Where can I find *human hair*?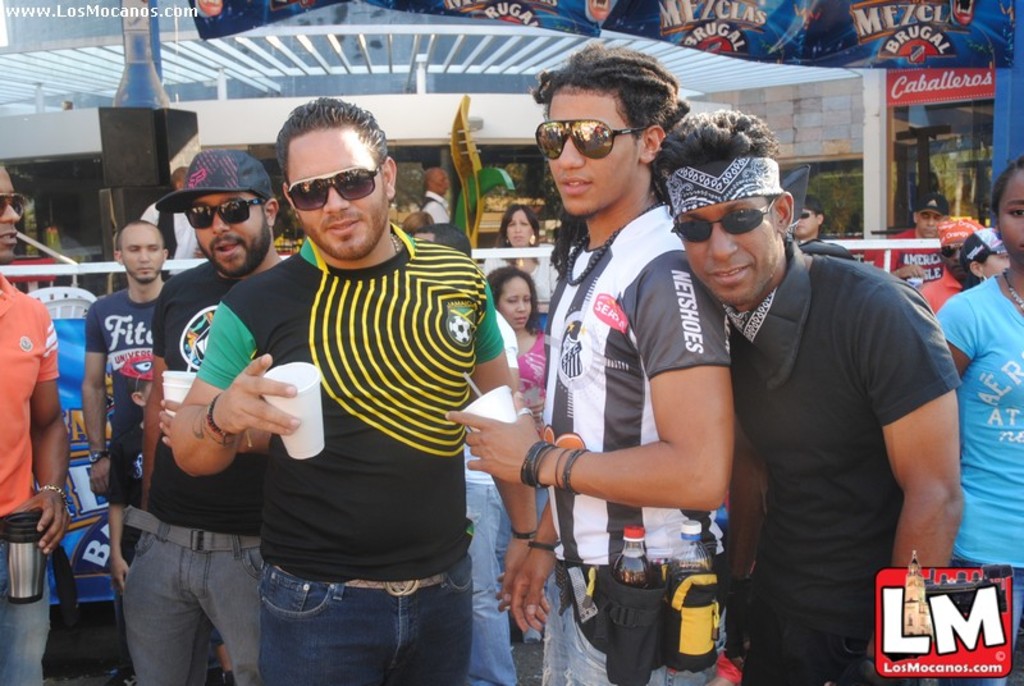
You can find it at pyautogui.locateOnScreen(961, 275, 982, 287).
